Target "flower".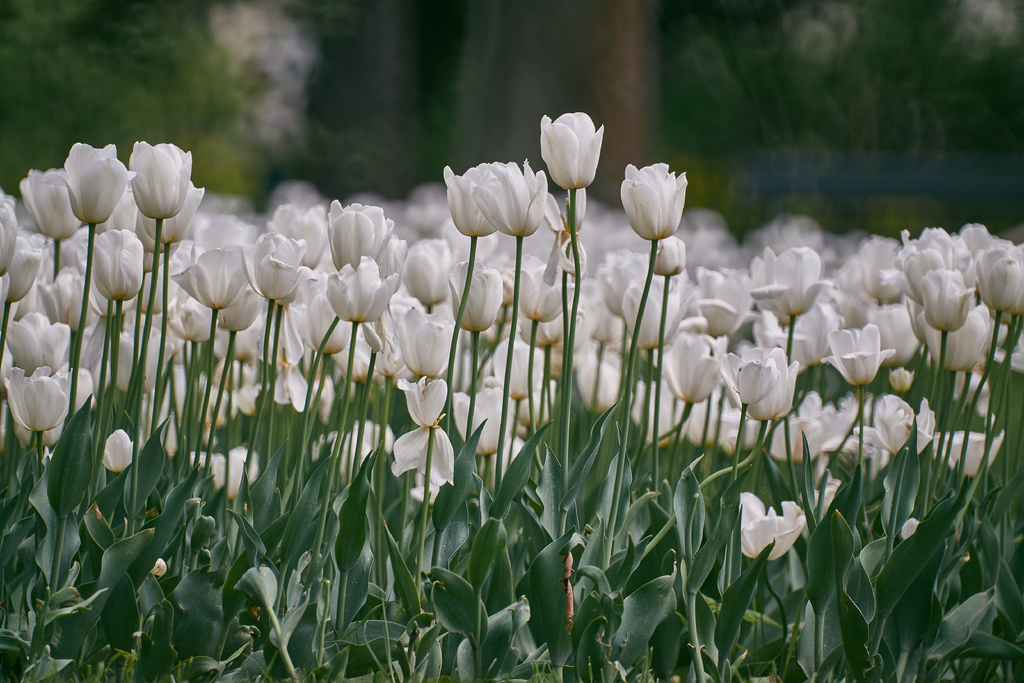
Target region: <region>512, 384, 545, 441</region>.
